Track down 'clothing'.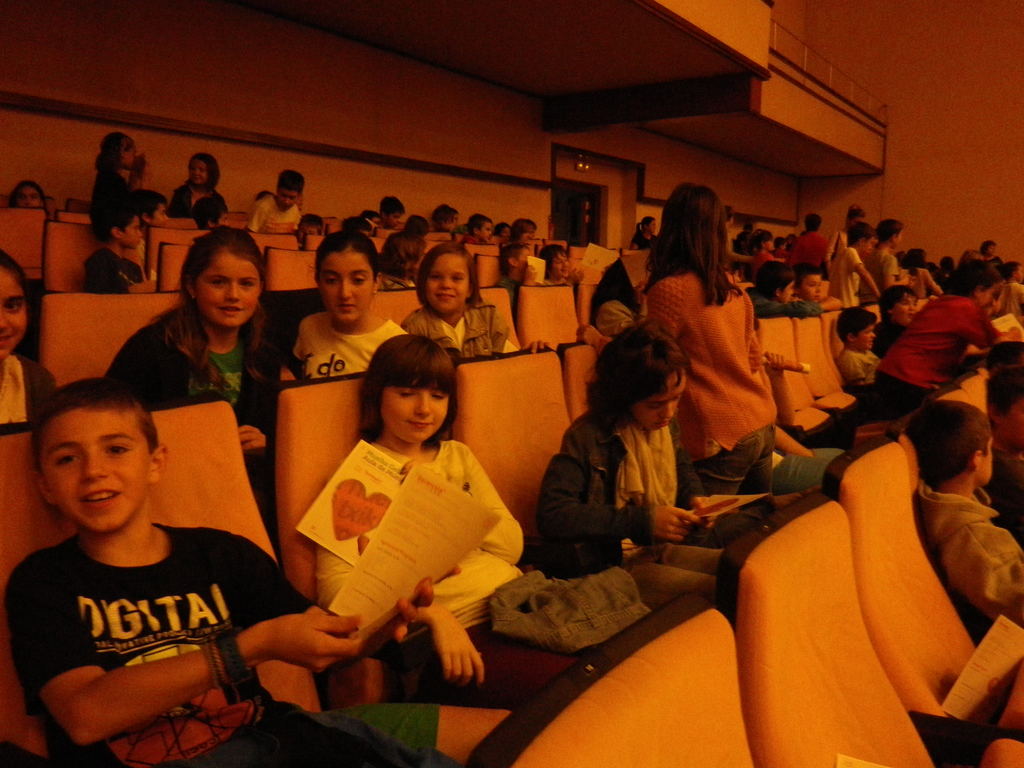
Tracked to <region>748, 292, 819, 322</region>.
